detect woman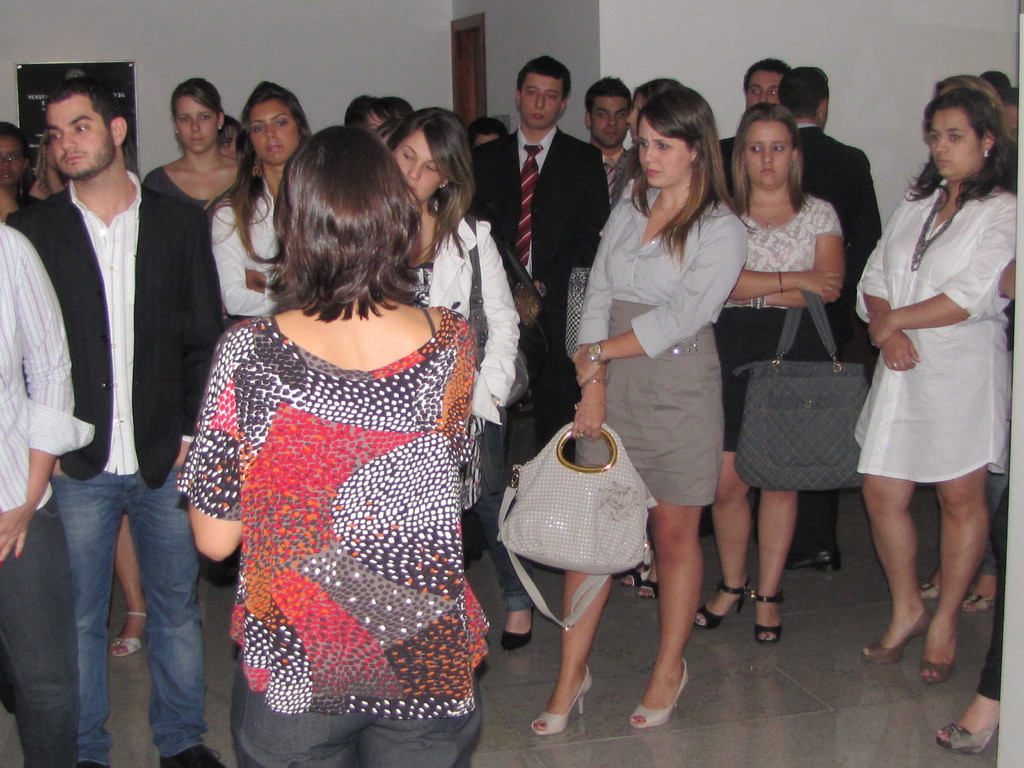
{"x1": 166, "y1": 102, "x2": 501, "y2": 765}
